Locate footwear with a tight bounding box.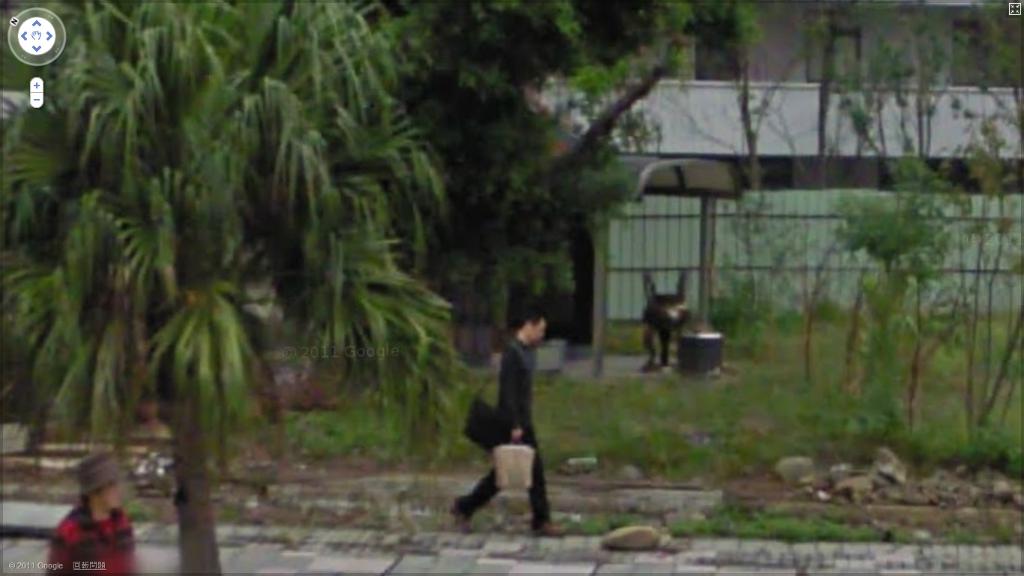
x1=452 y1=511 x2=475 y2=535.
